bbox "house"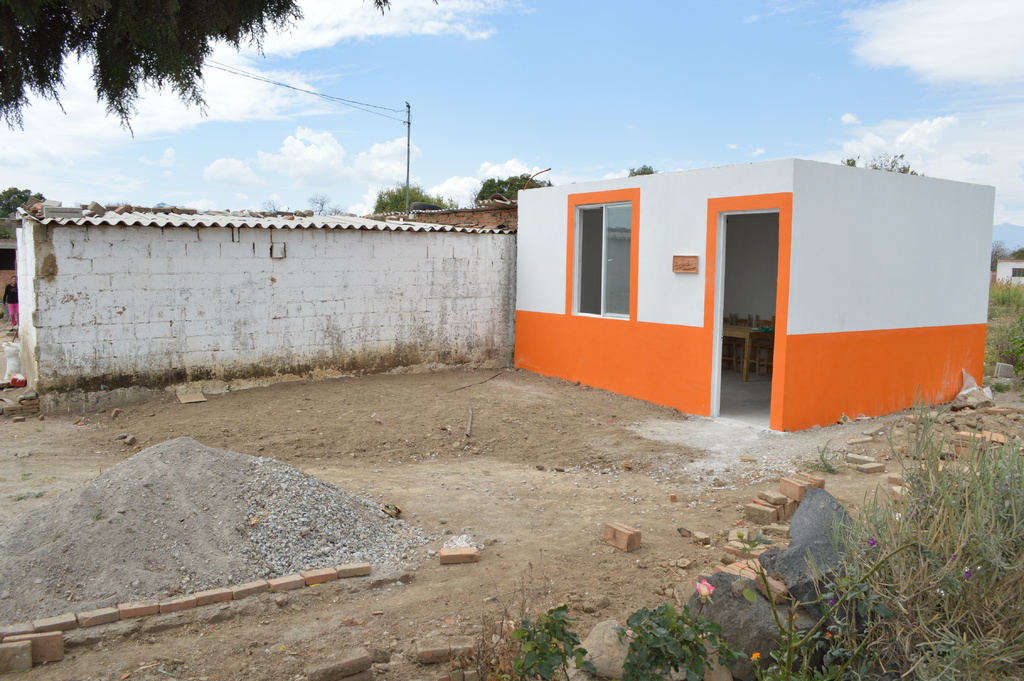
(left=993, top=236, right=1023, bottom=285)
